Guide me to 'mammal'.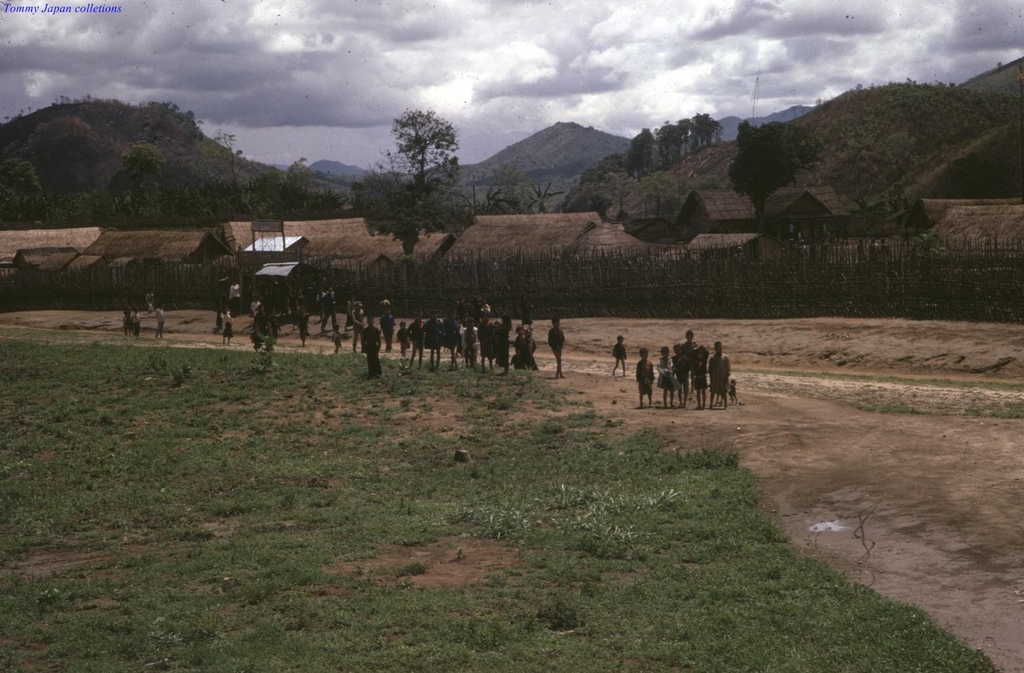
Guidance: 132,310,140,340.
